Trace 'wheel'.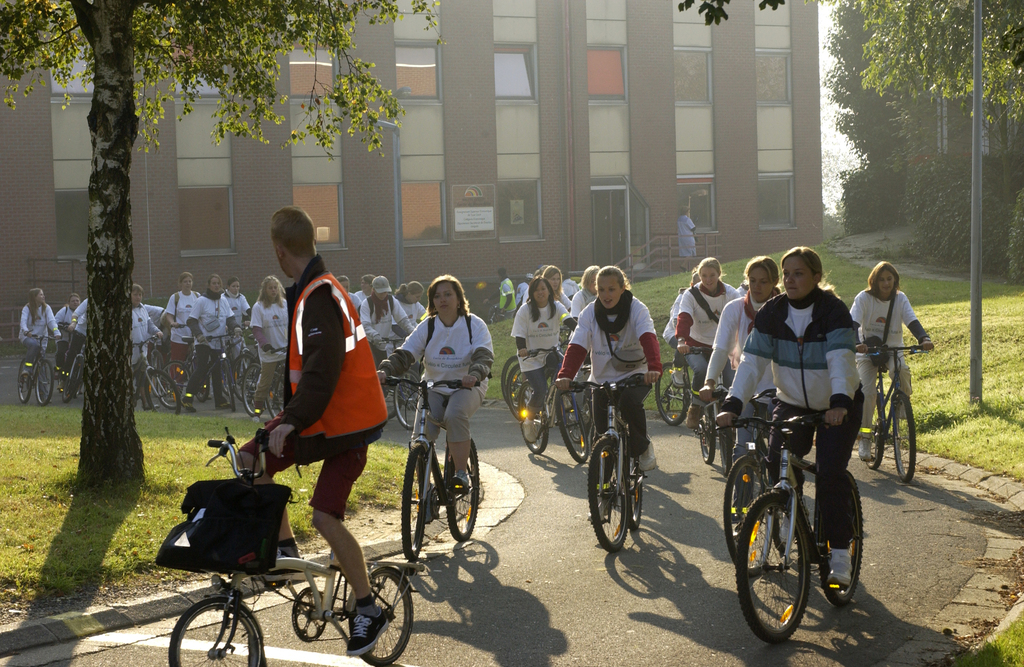
Traced to rect(383, 380, 406, 420).
